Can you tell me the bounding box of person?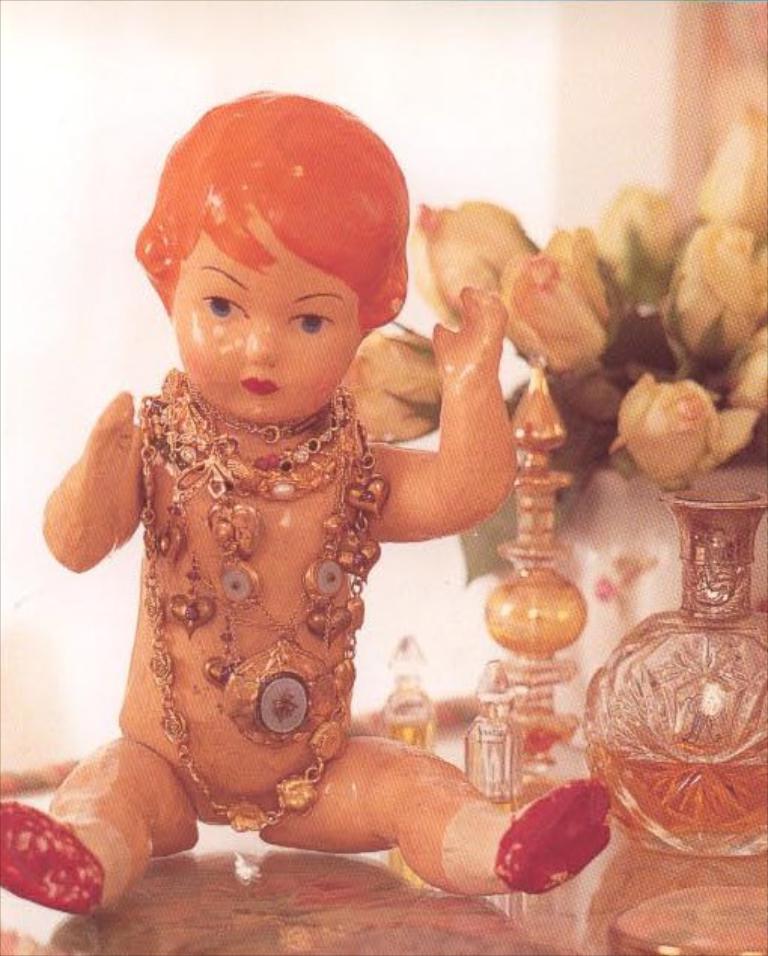
<region>0, 92, 611, 926</region>.
